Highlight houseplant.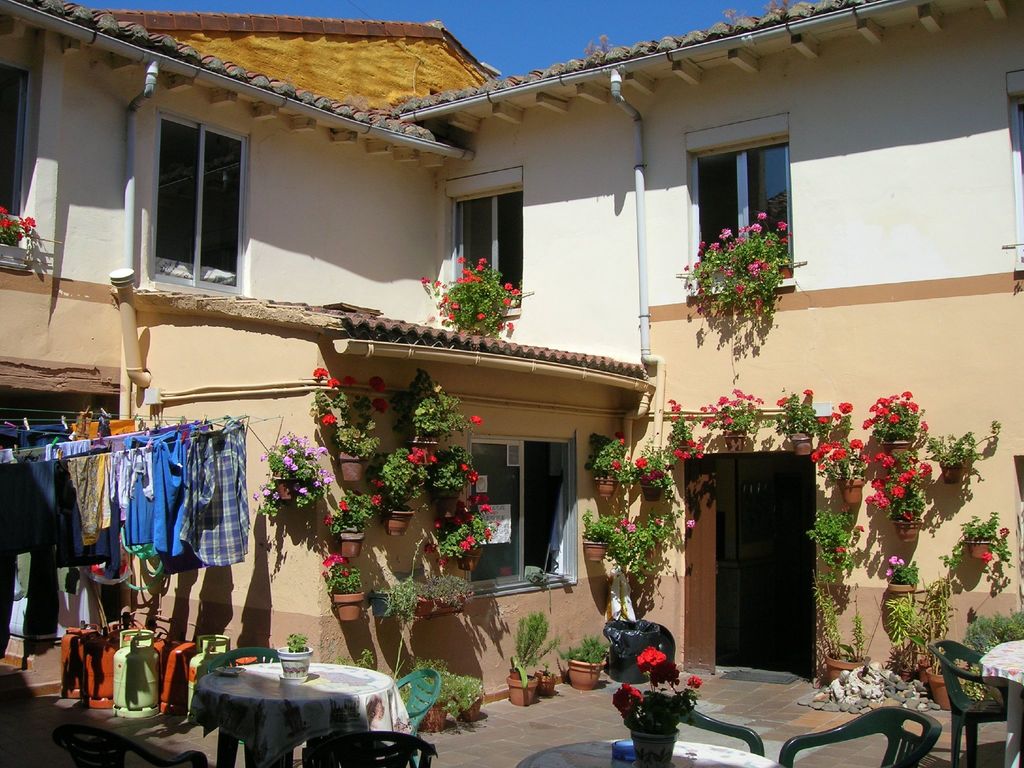
Highlighted region: [0,208,52,270].
